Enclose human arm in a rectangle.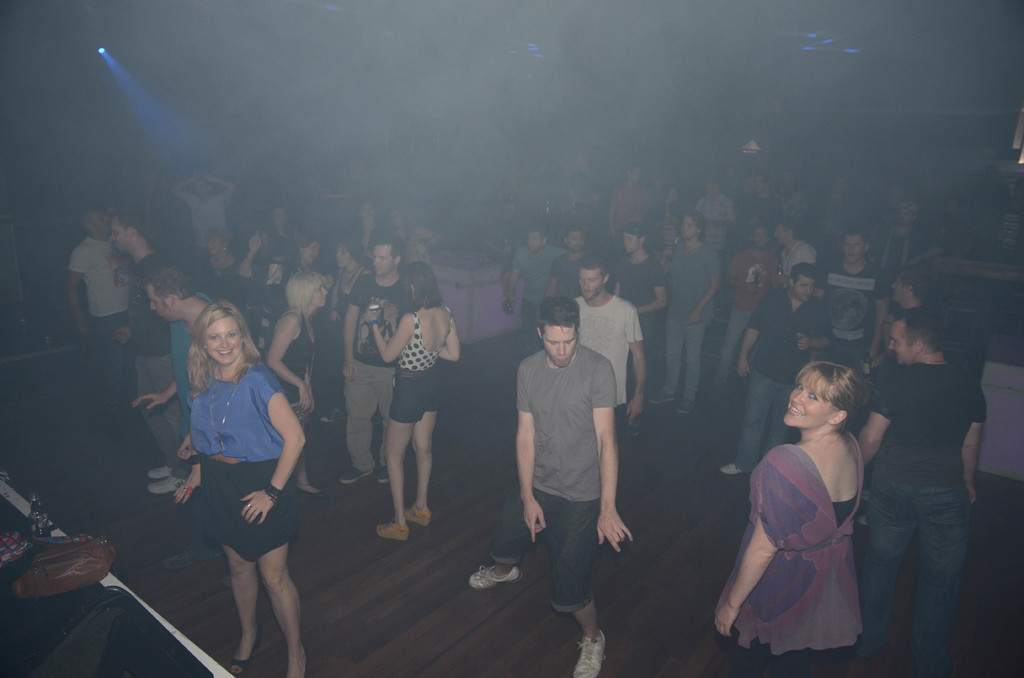
Rect(115, 324, 134, 348).
